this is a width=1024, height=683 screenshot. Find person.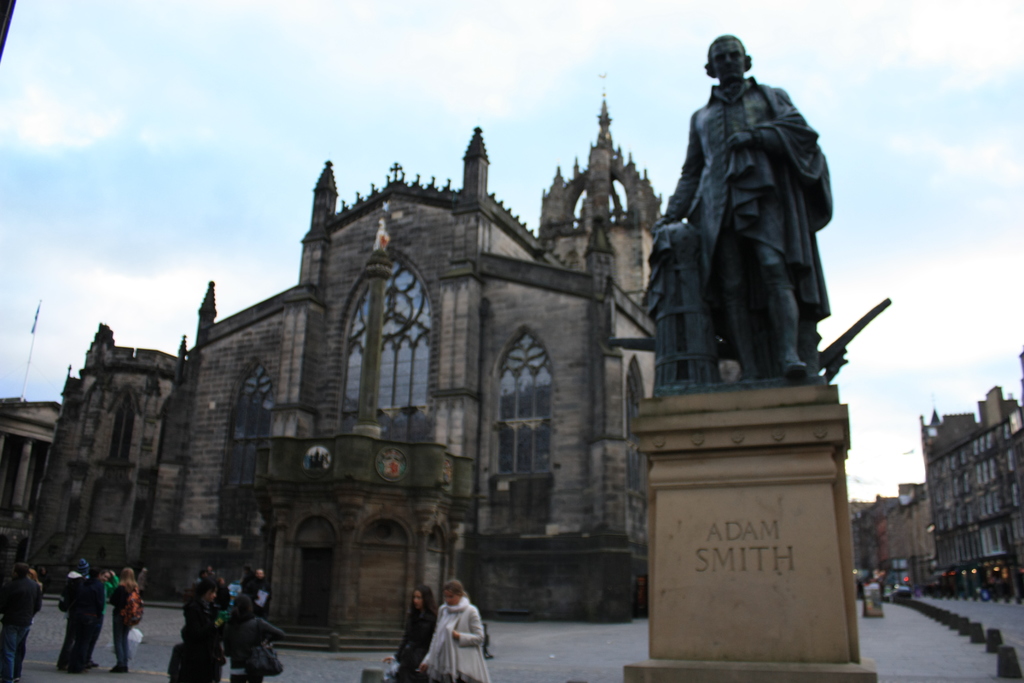
Bounding box: [0, 562, 43, 682].
